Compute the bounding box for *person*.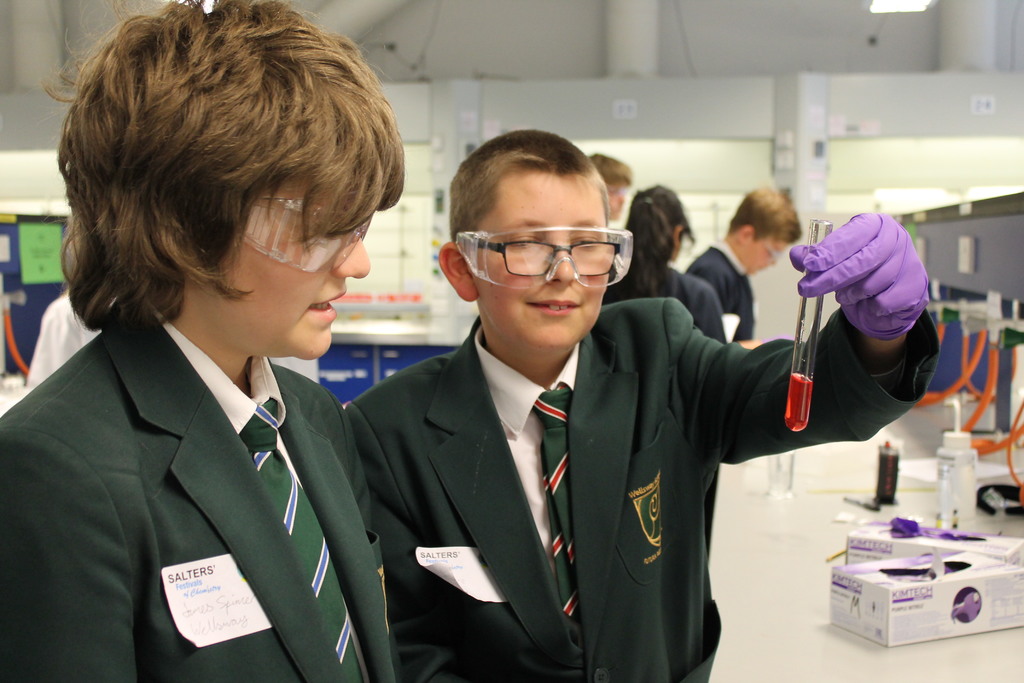
372/161/877/671.
